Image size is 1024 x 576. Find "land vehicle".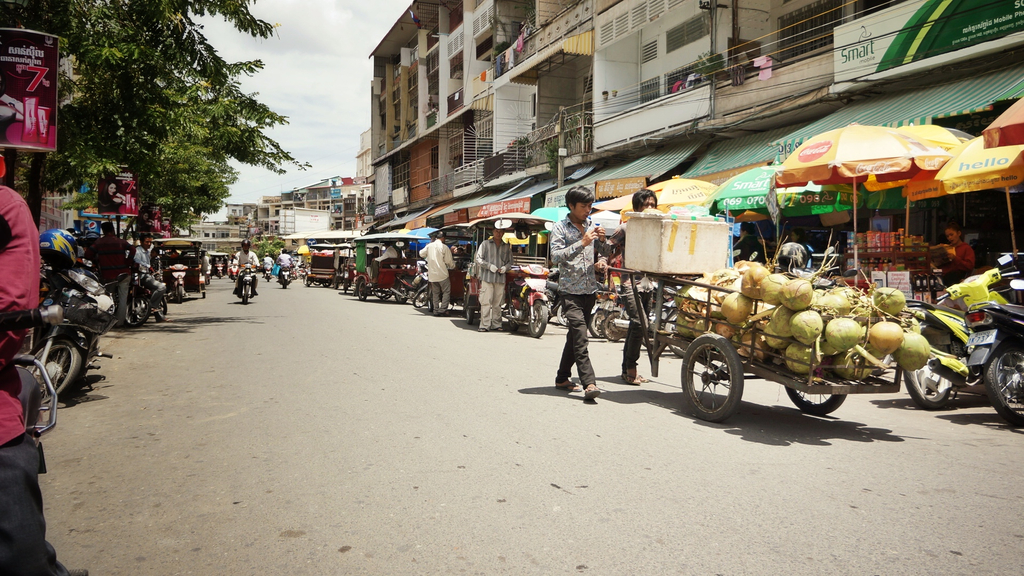
602/264/904/423.
